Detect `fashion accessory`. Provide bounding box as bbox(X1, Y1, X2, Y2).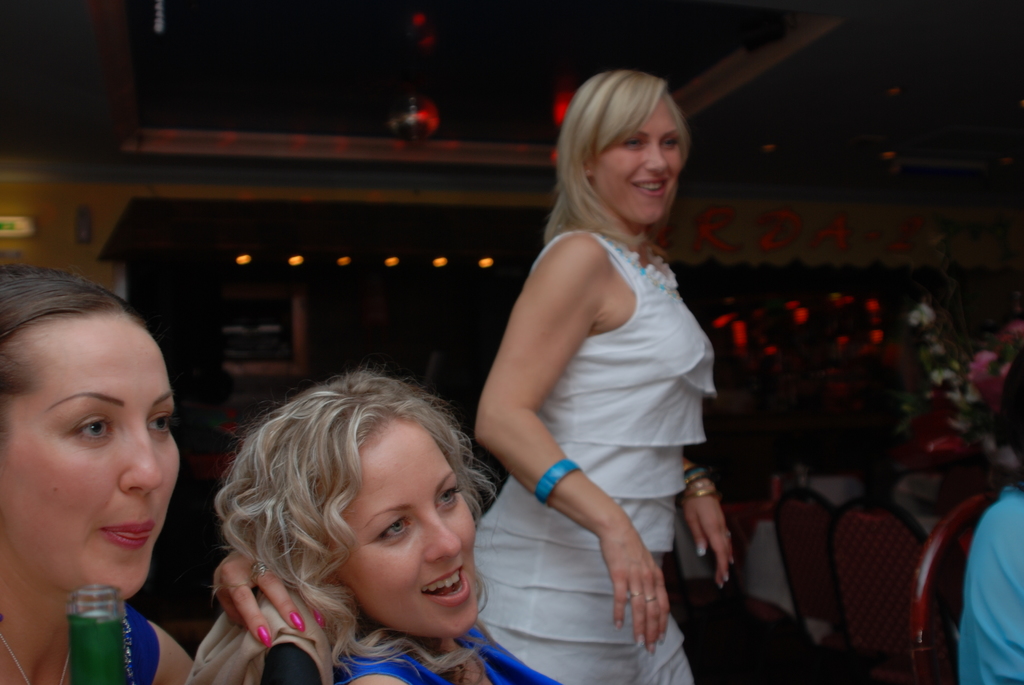
bbox(255, 626, 270, 647).
